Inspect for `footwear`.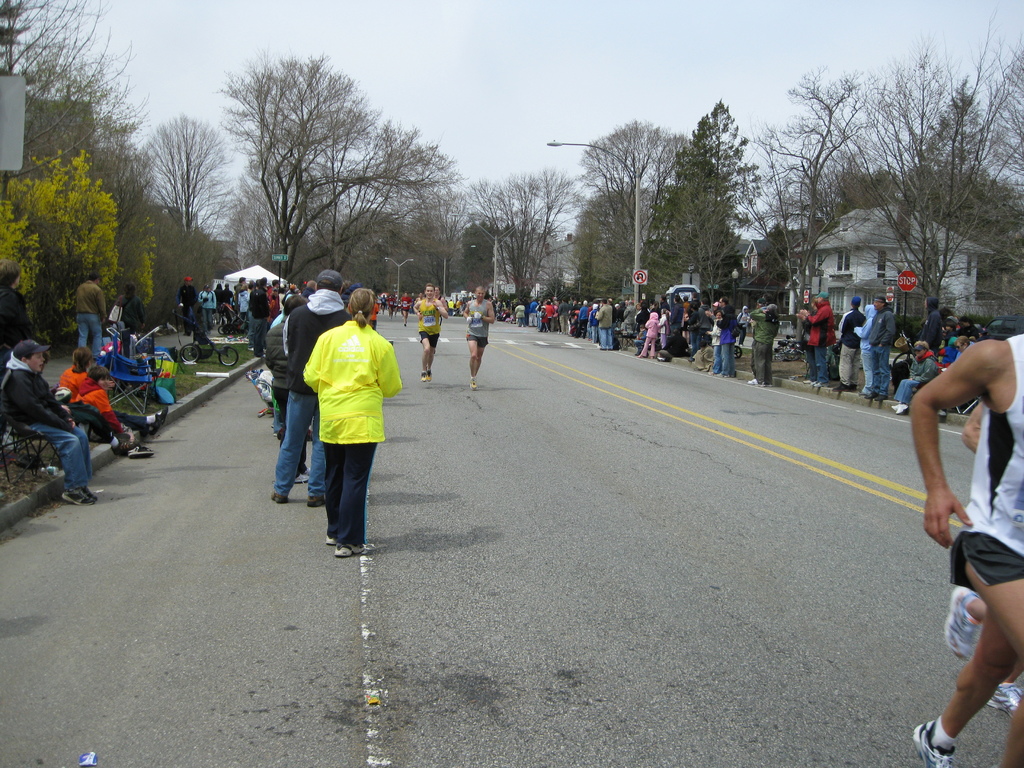
Inspection: bbox=[62, 484, 98, 504].
